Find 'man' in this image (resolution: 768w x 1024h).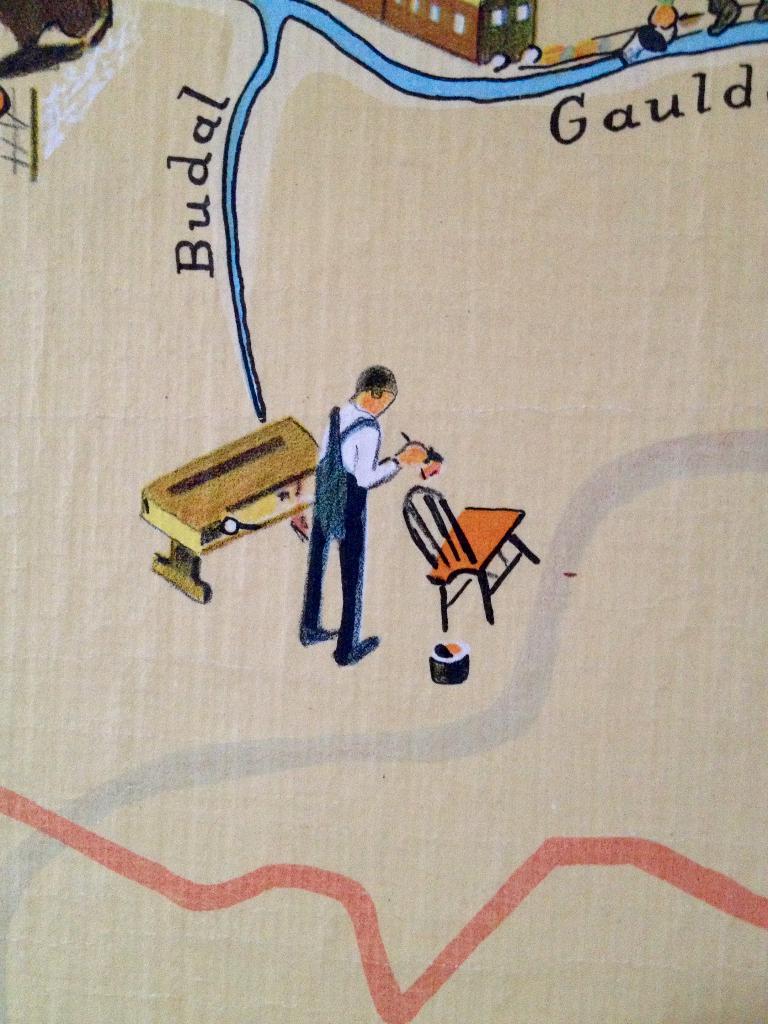
box(292, 345, 410, 669).
